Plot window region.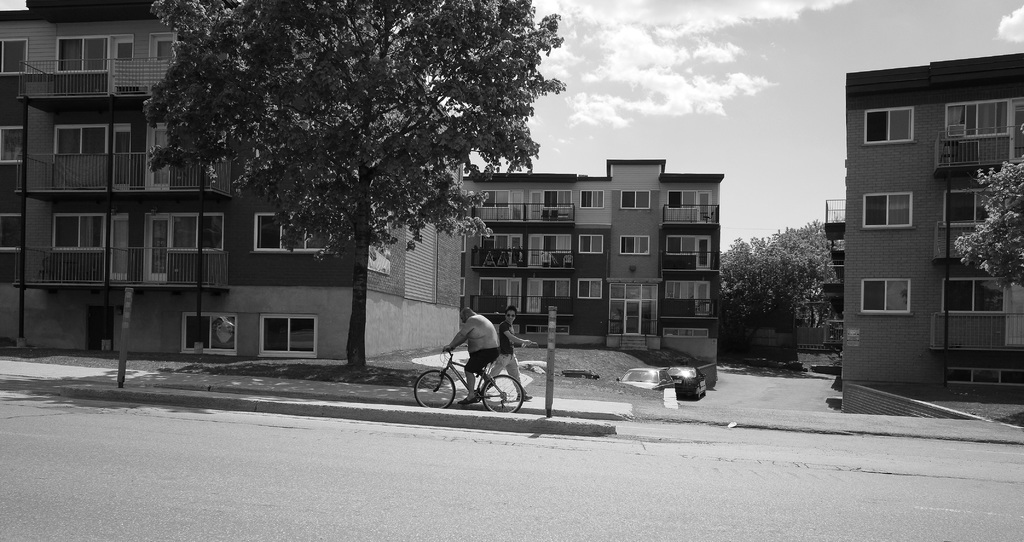
Plotted at region(581, 189, 609, 213).
